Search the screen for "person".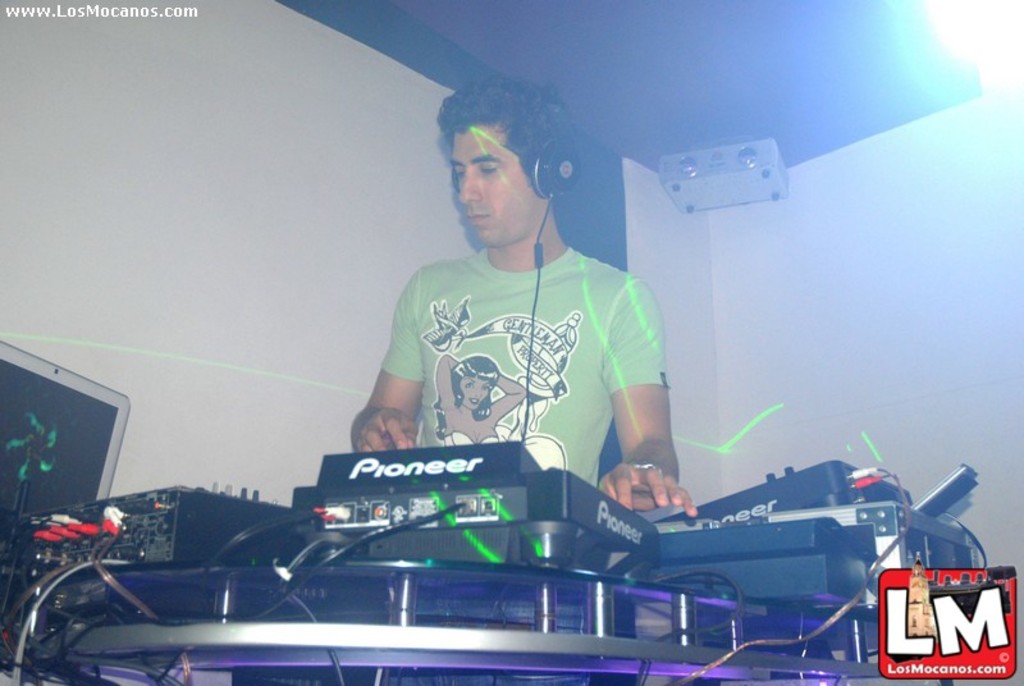
Found at 430, 349, 526, 447.
